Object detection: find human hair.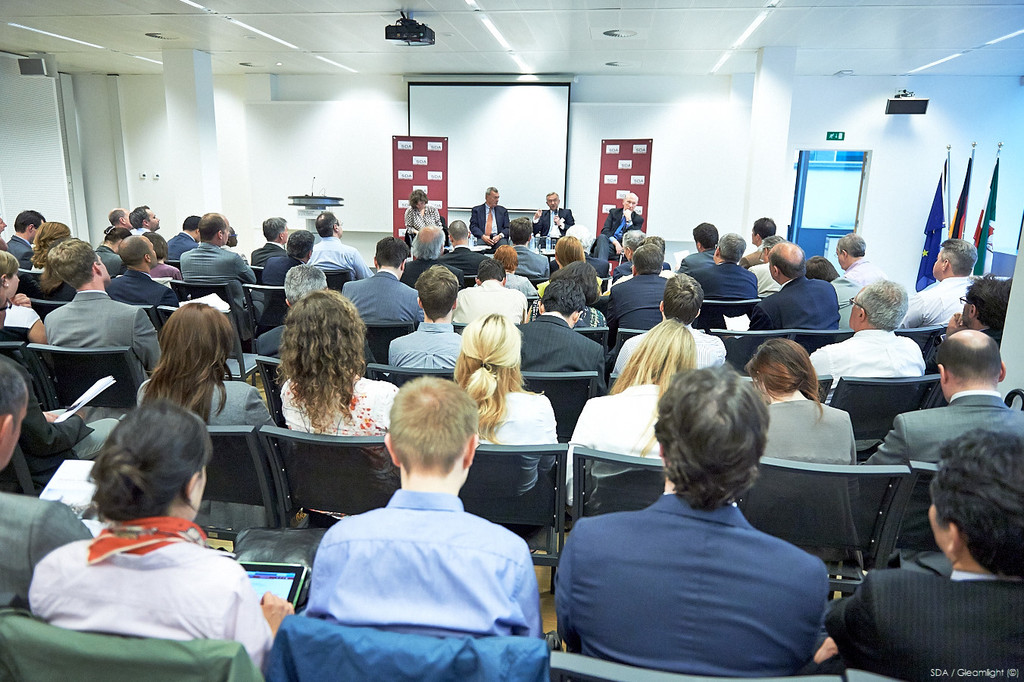
rect(485, 185, 500, 201).
